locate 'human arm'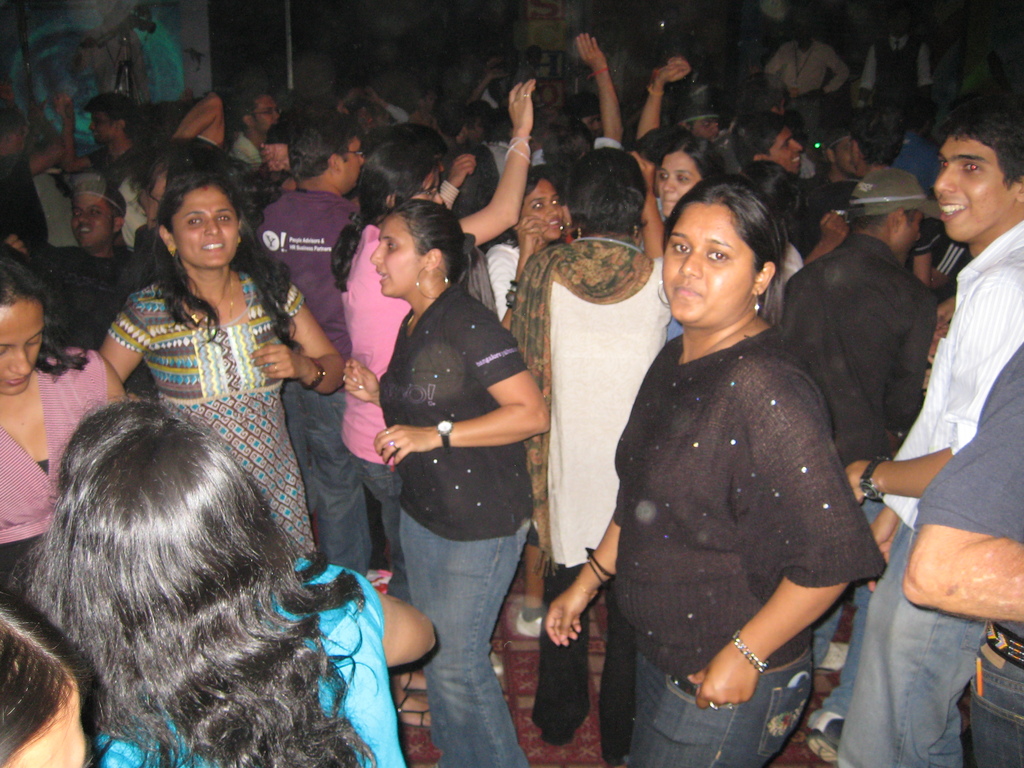
<region>816, 46, 851, 94</region>
